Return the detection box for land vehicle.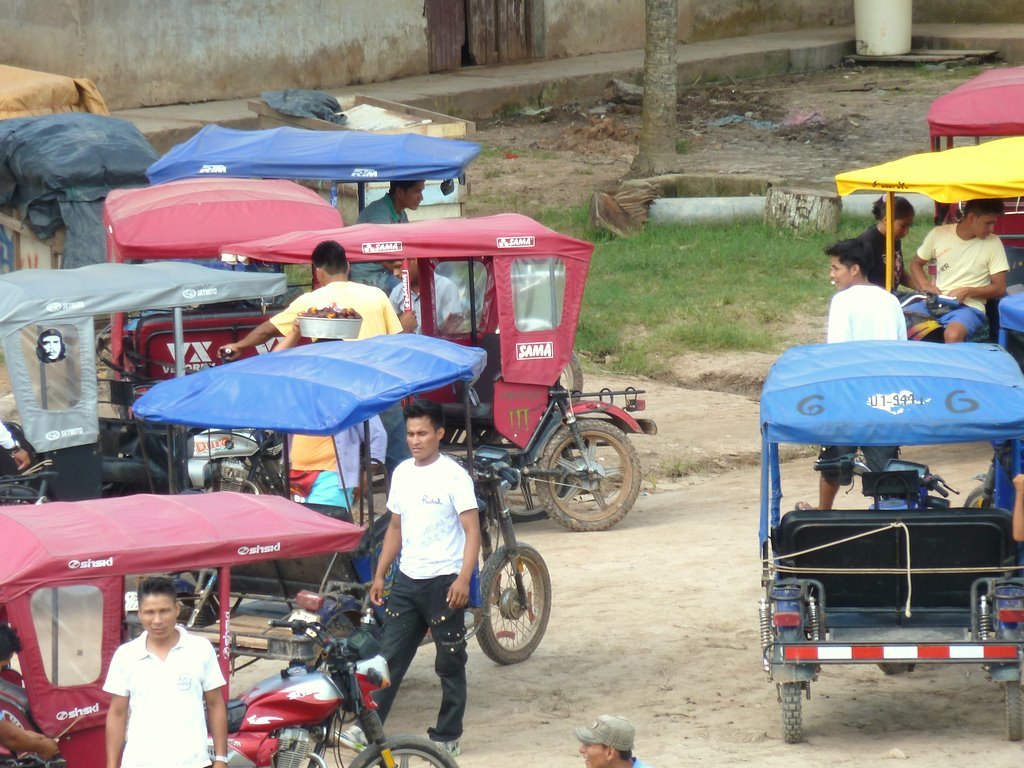
crop(740, 336, 1014, 728).
